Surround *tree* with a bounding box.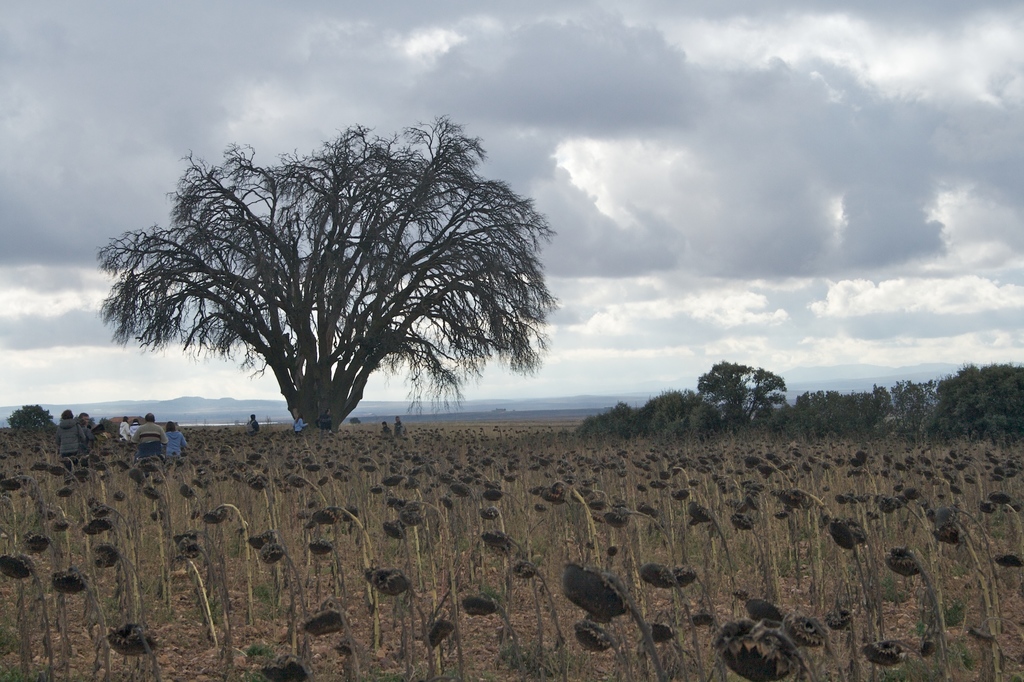
{"left": 925, "top": 348, "right": 1023, "bottom": 444}.
